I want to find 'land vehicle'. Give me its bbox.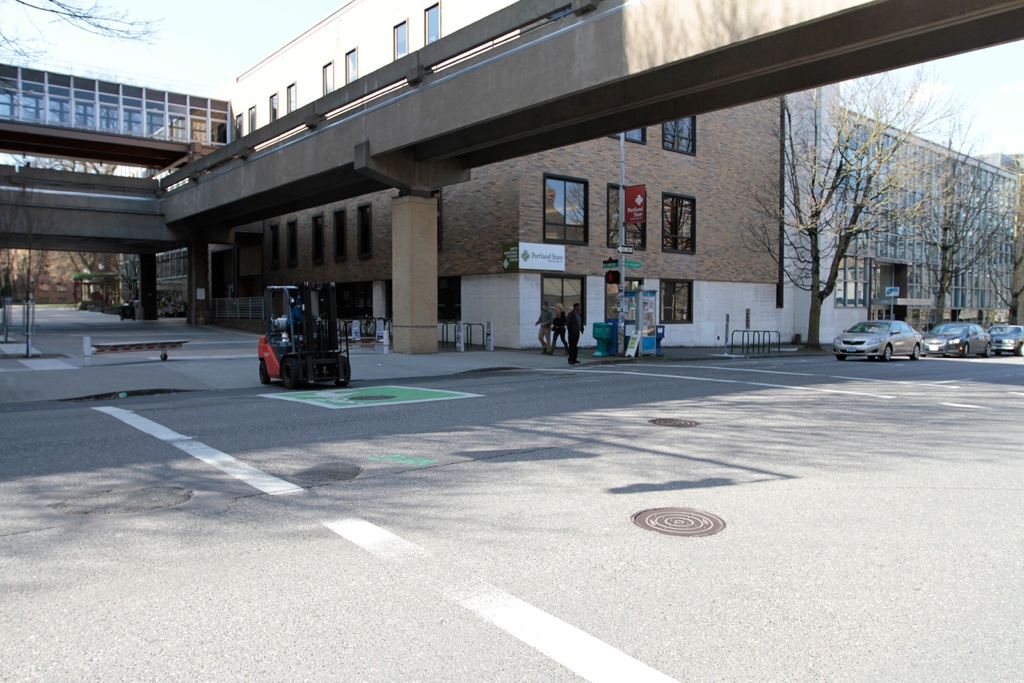
BBox(924, 321, 989, 357).
